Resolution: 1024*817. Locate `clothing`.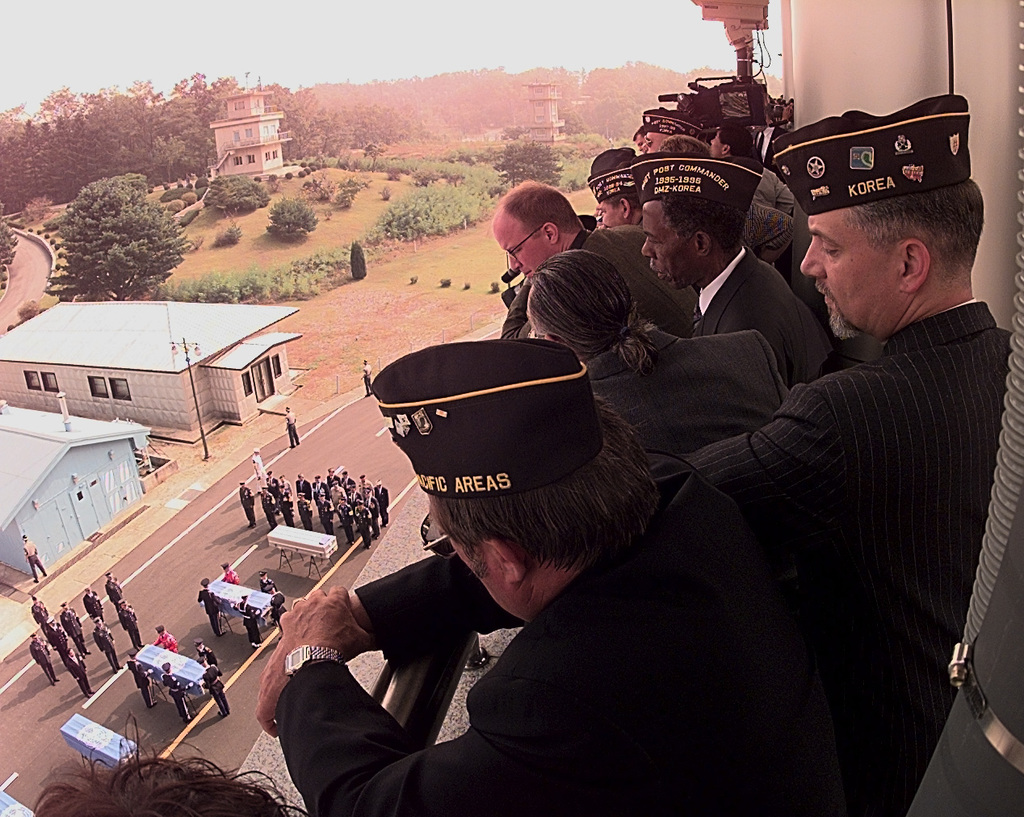
BBox(237, 442, 850, 804).
